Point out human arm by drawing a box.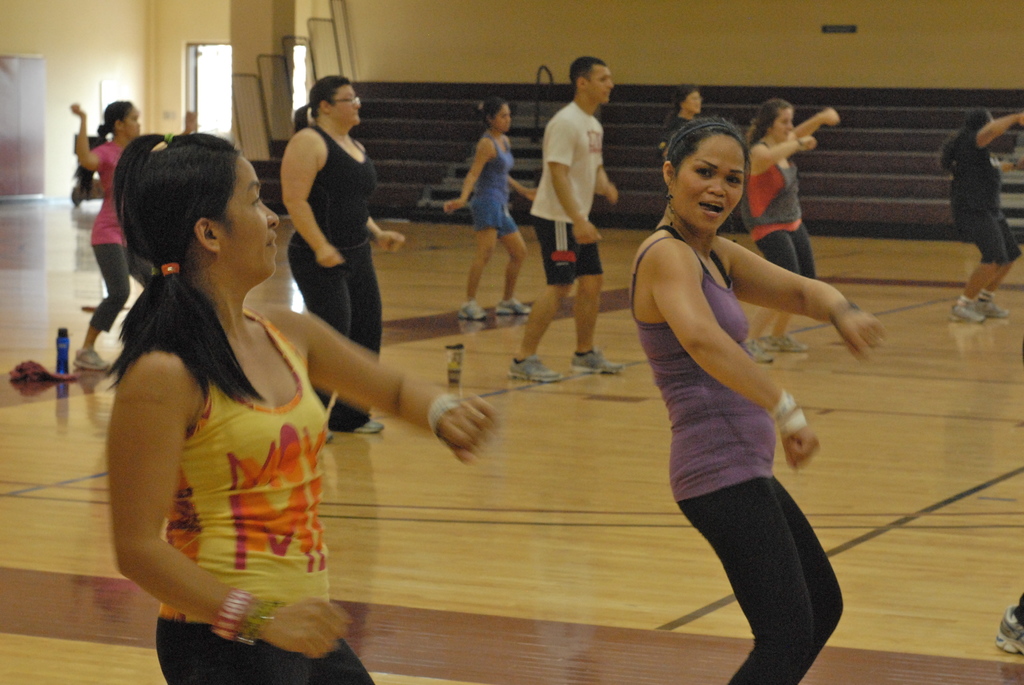
357/146/415/258.
